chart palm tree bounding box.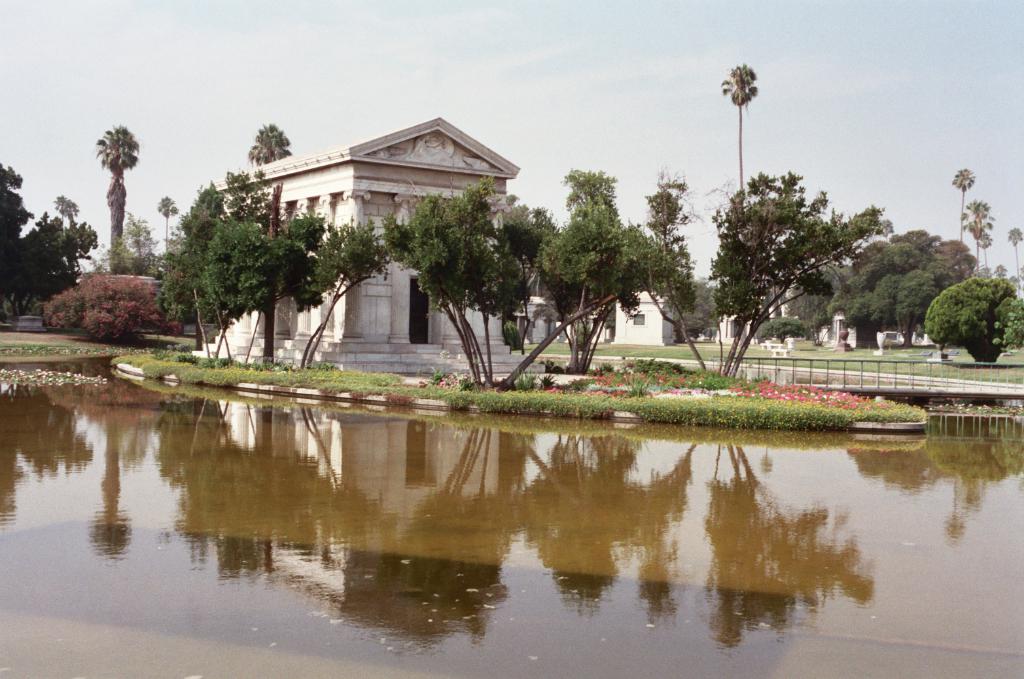
Charted: 1009,225,1023,291.
